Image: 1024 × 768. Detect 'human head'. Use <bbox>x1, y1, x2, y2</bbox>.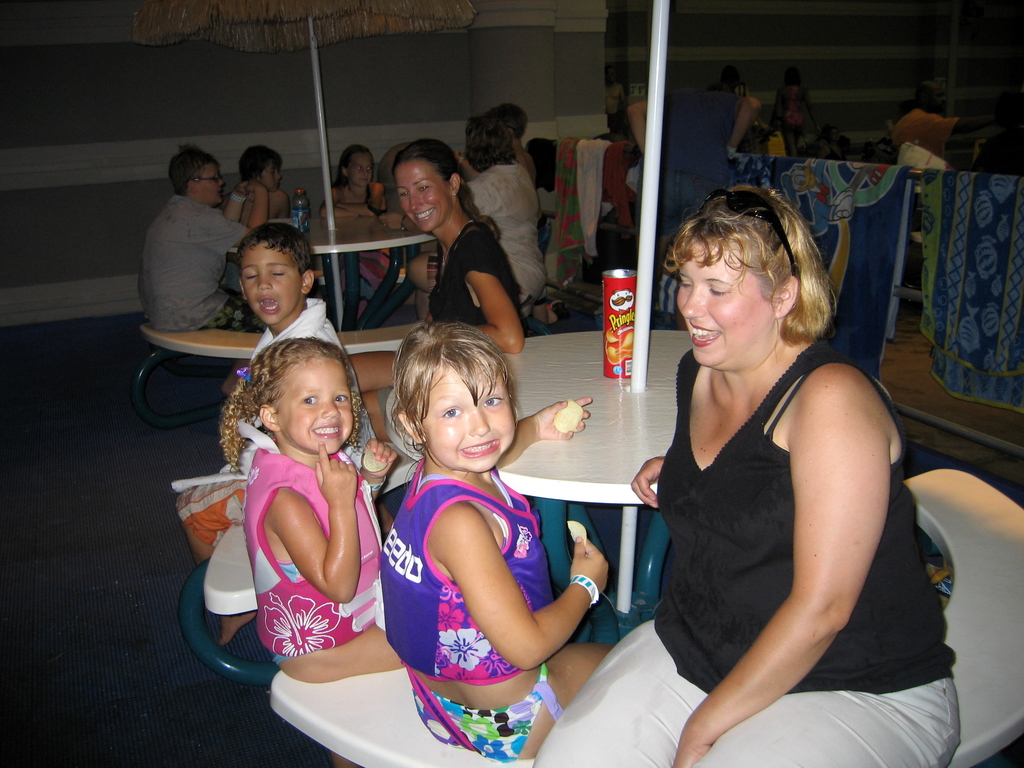
<bbox>493, 100, 525, 139</bbox>.
